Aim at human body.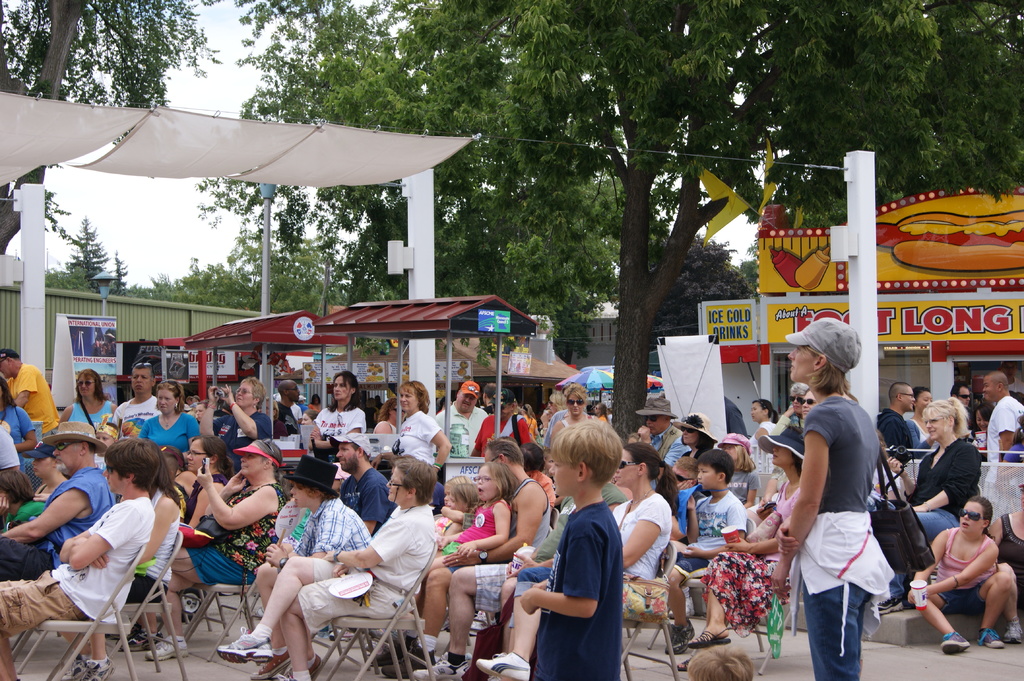
Aimed at 672:438:801:673.
